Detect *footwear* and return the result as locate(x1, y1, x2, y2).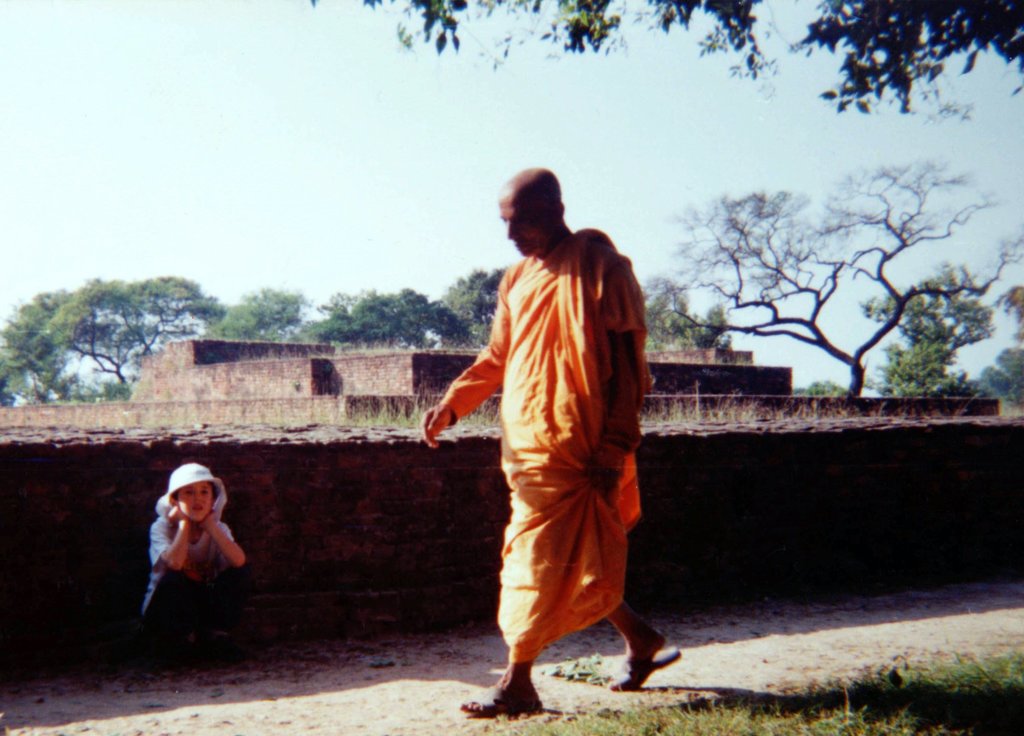
locate(611, 644, 680, 689).
